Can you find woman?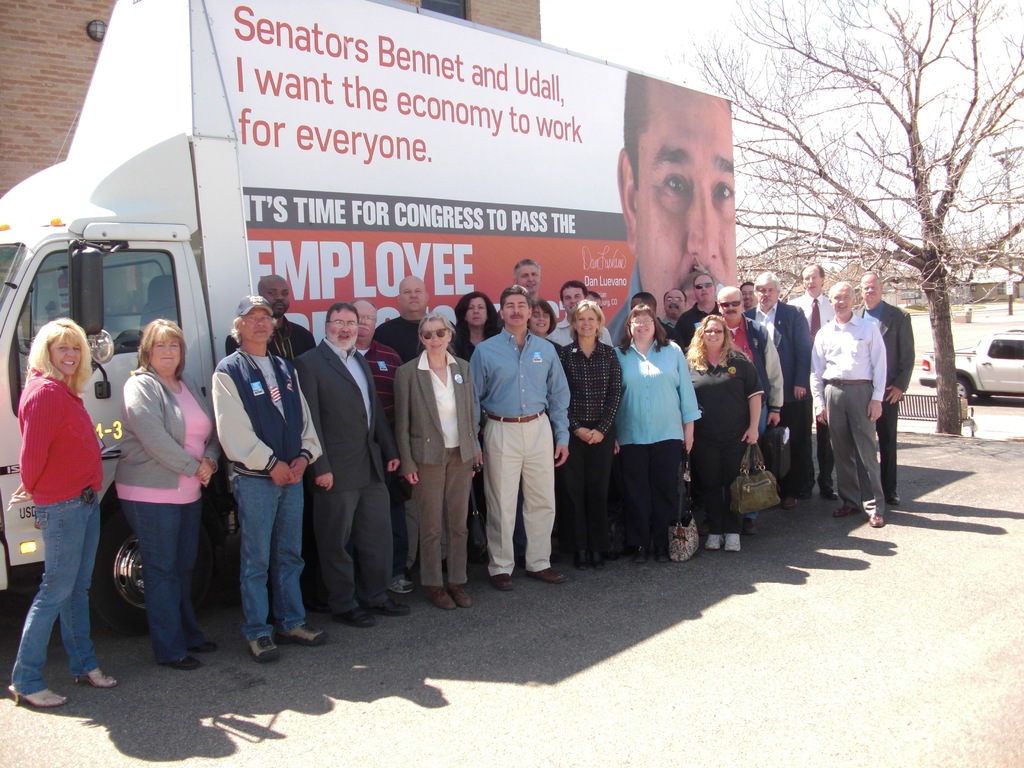
Yes, bounding box: Rect(391, 310, 484, 610).
